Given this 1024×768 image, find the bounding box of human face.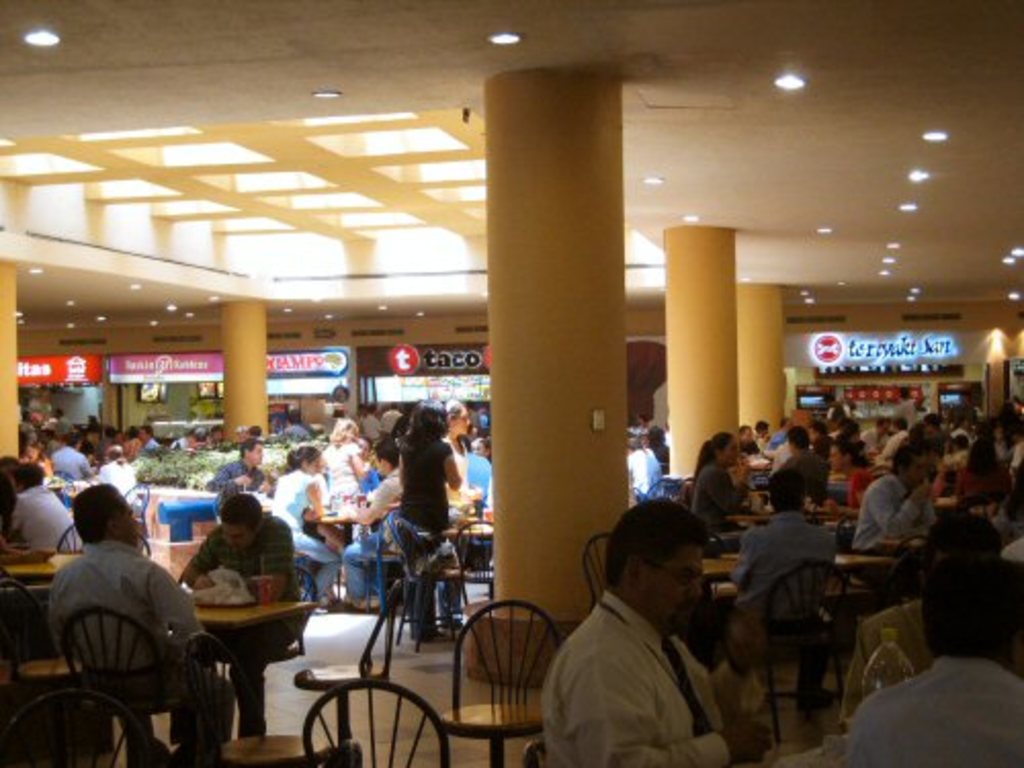
rect(786, 428, 807, 449).
